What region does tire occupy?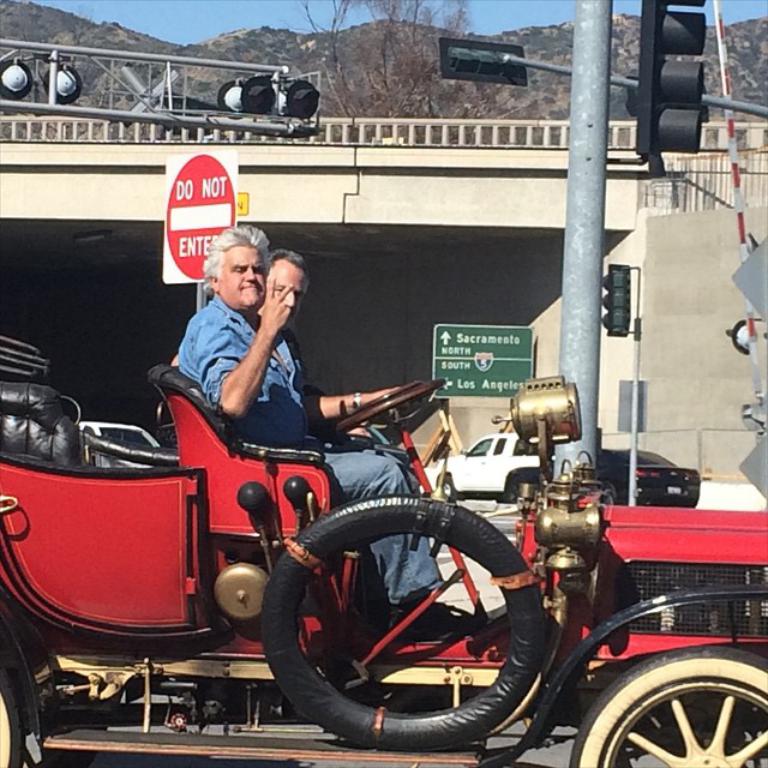
(439,474,452,499).
